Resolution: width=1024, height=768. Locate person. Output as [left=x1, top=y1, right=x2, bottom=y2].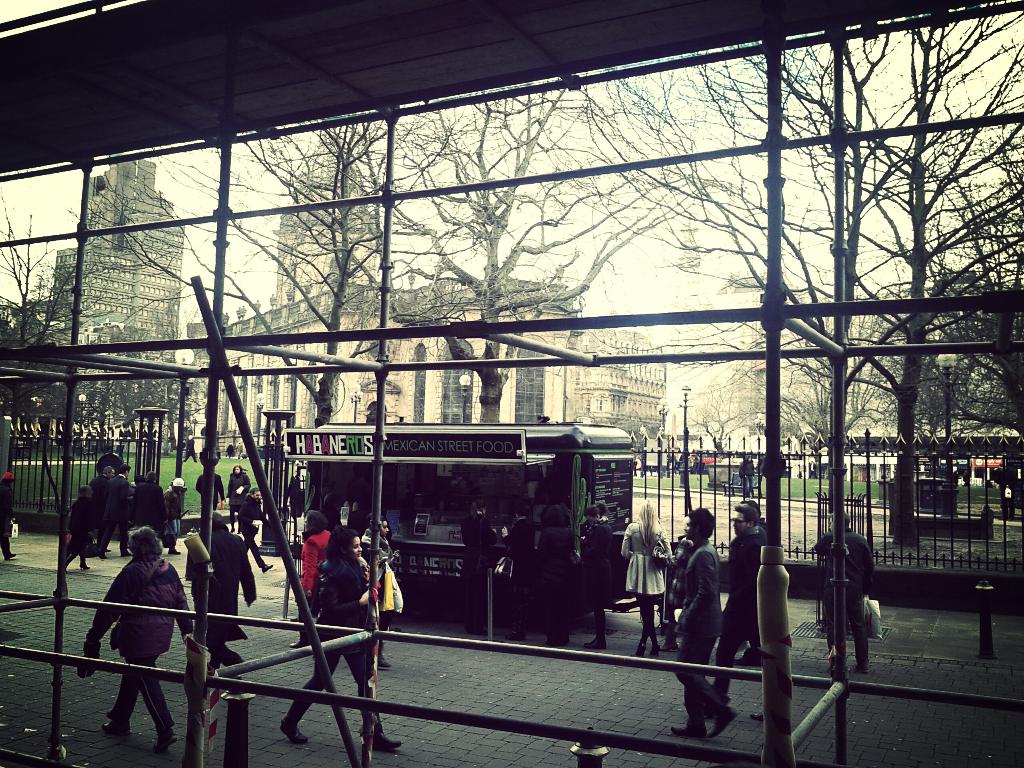
[left=223, top=487, right=273, bottom=572].
